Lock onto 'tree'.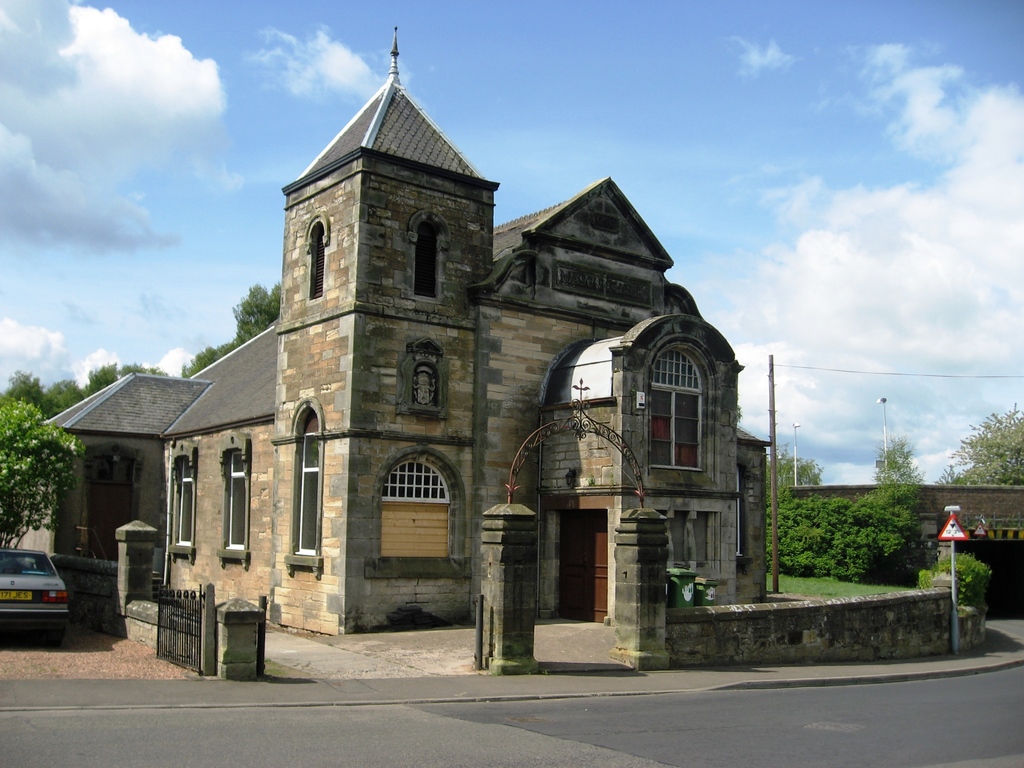
Locked: x1=764, y1=484, x2=920, y2=582.
